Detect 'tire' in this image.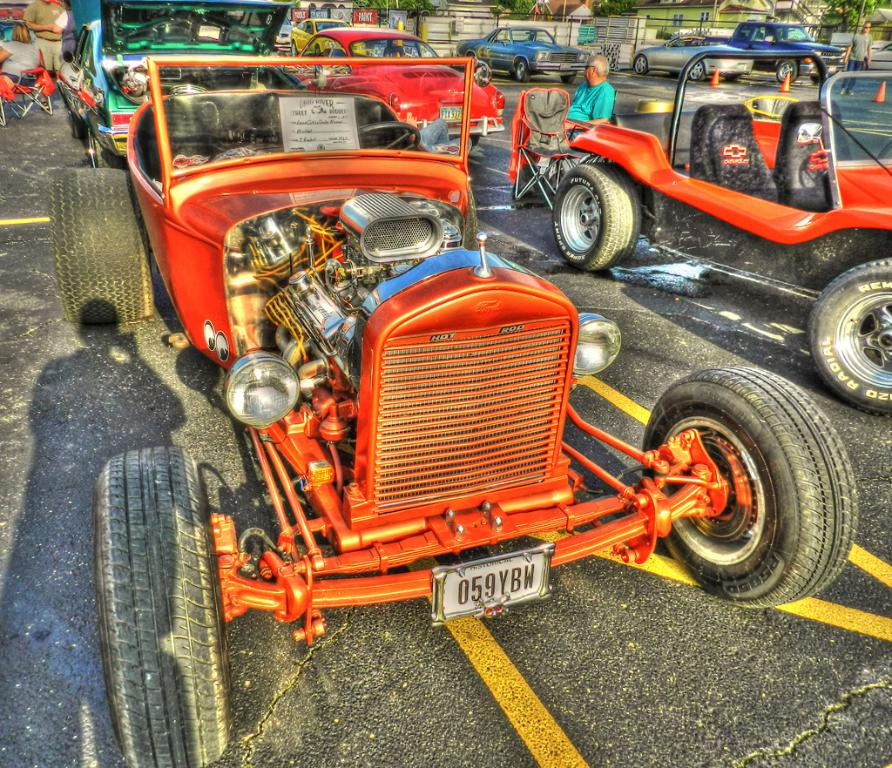
Detection: [687,59,707,85].
